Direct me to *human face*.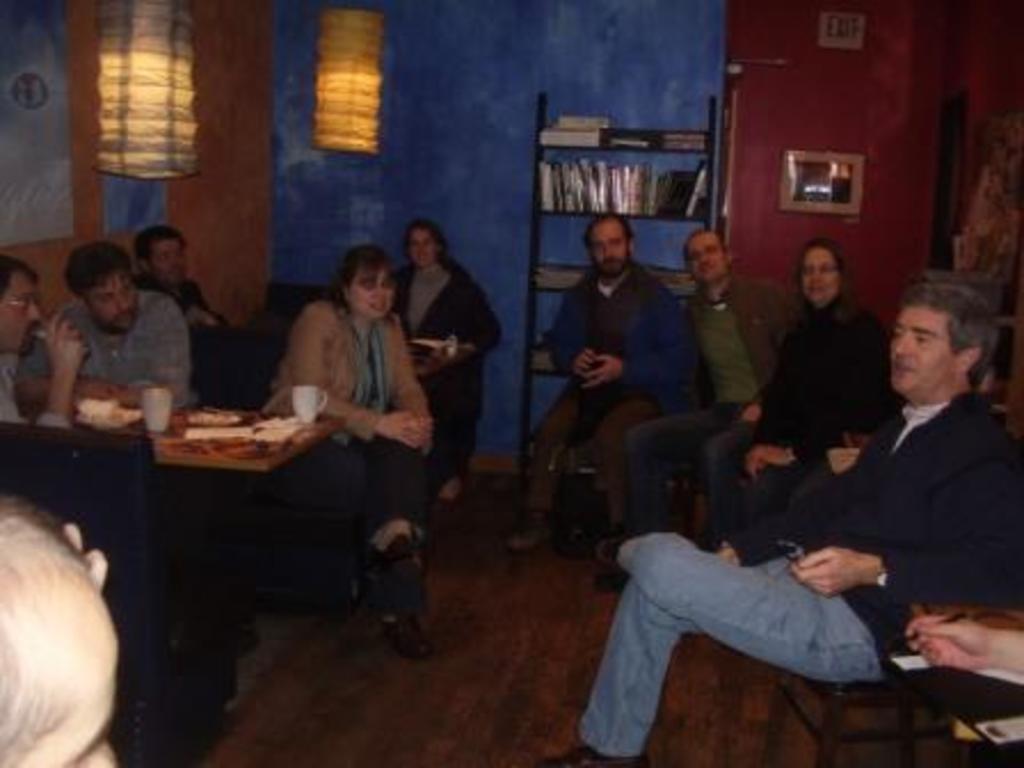
Direction: region(149, 235, 190, 288).
